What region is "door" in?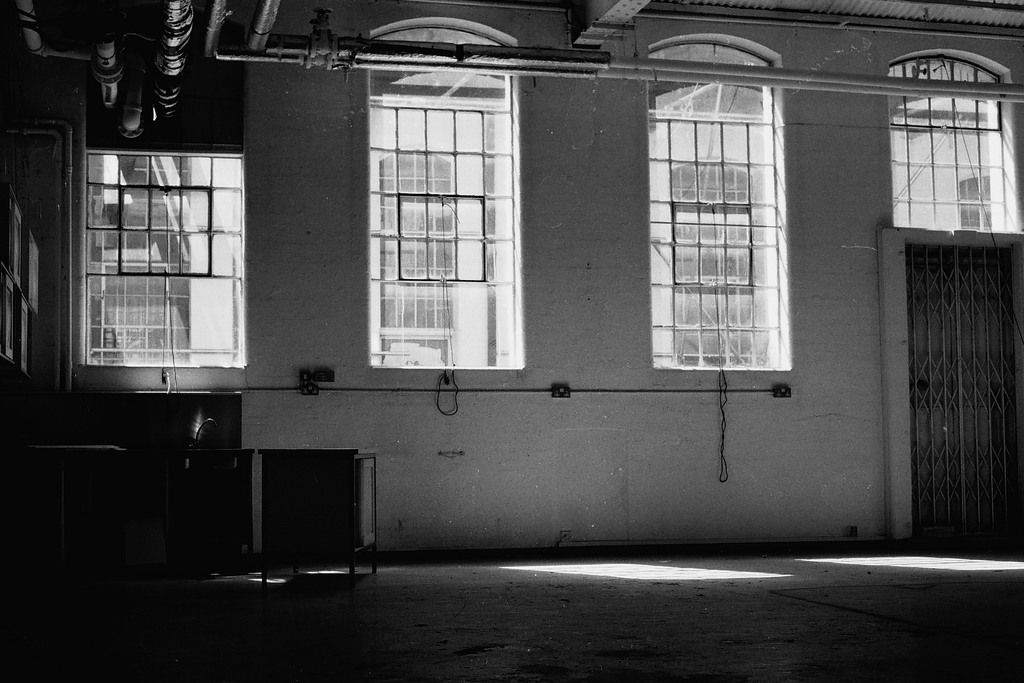
895 192 1002 563.
